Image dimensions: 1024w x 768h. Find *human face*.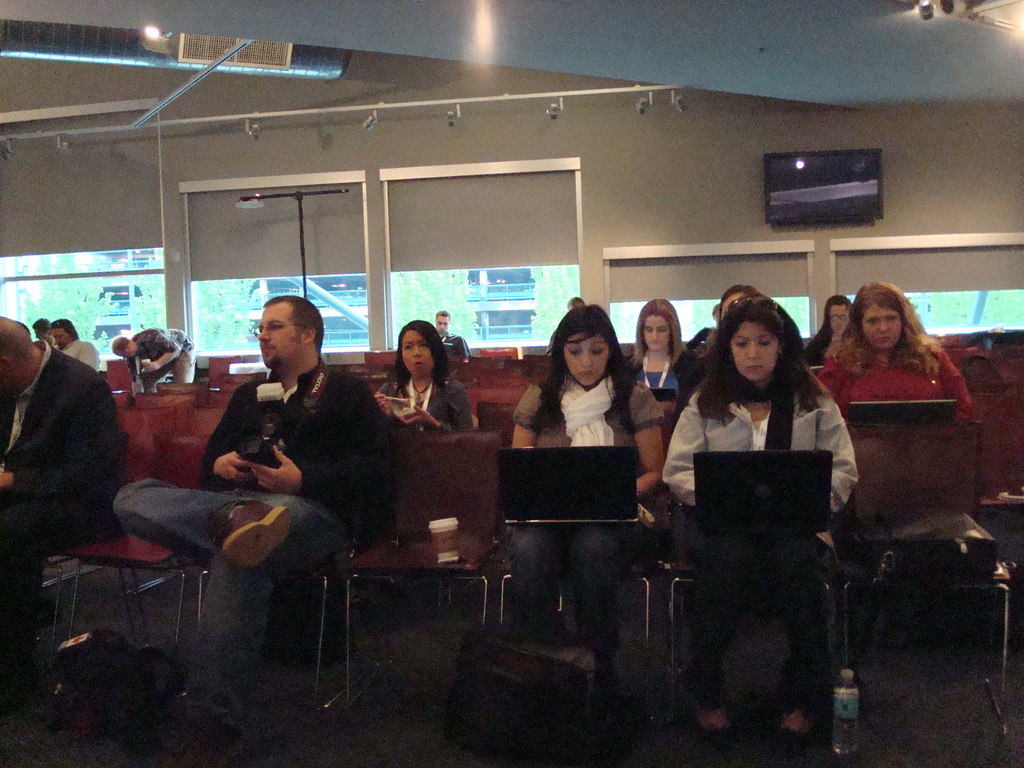
[x1=400, y1=328, x2=433, y2=374].
